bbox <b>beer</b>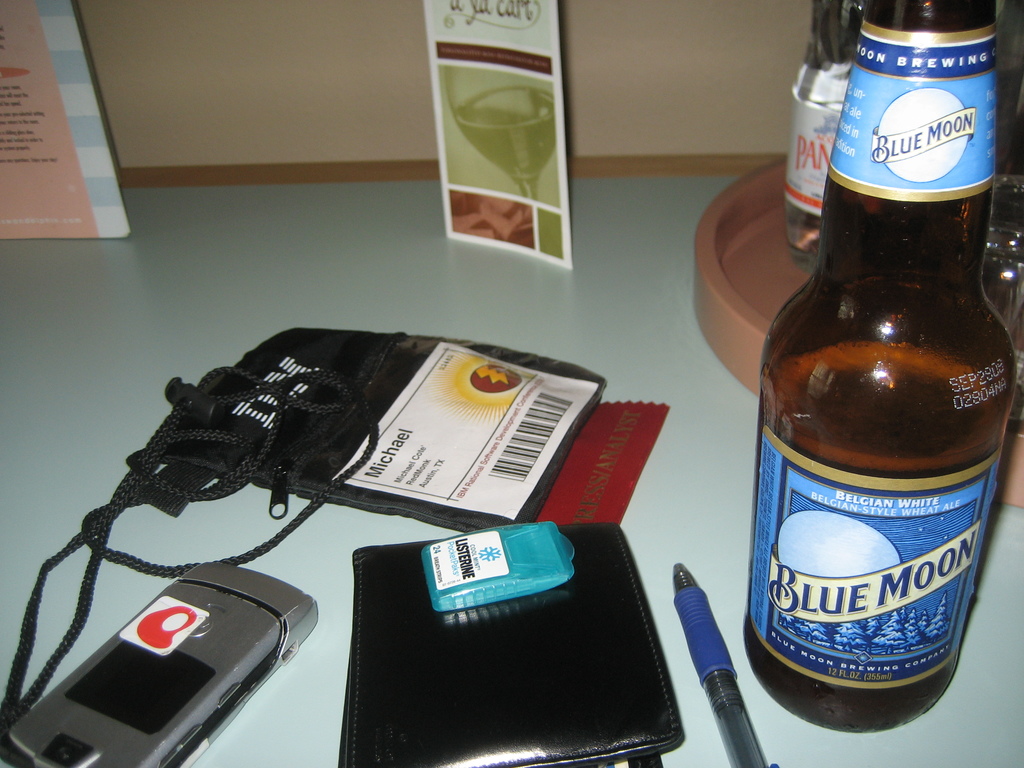
743 0 1018 737
